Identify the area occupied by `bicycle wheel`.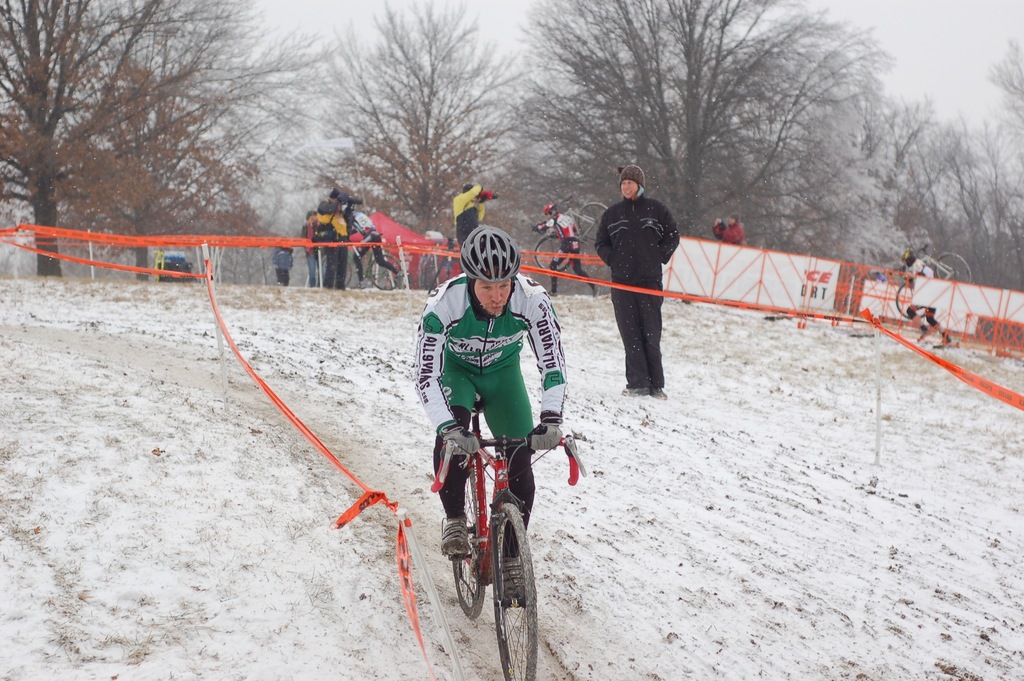
Area: locate(579, 202, 607, 242).
